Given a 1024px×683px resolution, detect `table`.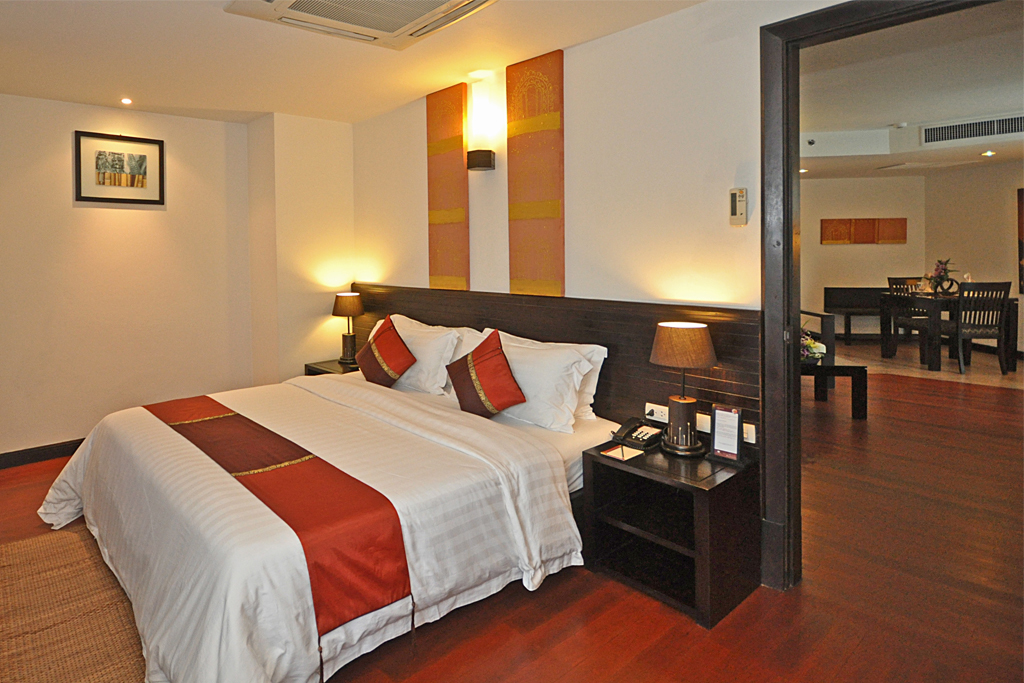
<bbox>797, 352, 869, 421</bbox>.
